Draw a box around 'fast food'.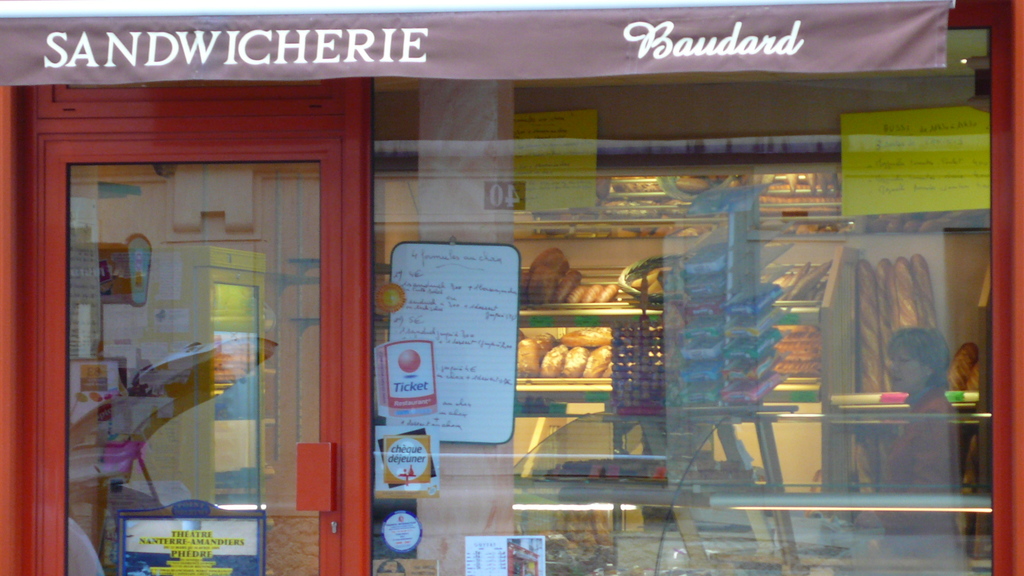
{"x1": 520, "y1": 243, "x2": 618, "y2": 303}.
